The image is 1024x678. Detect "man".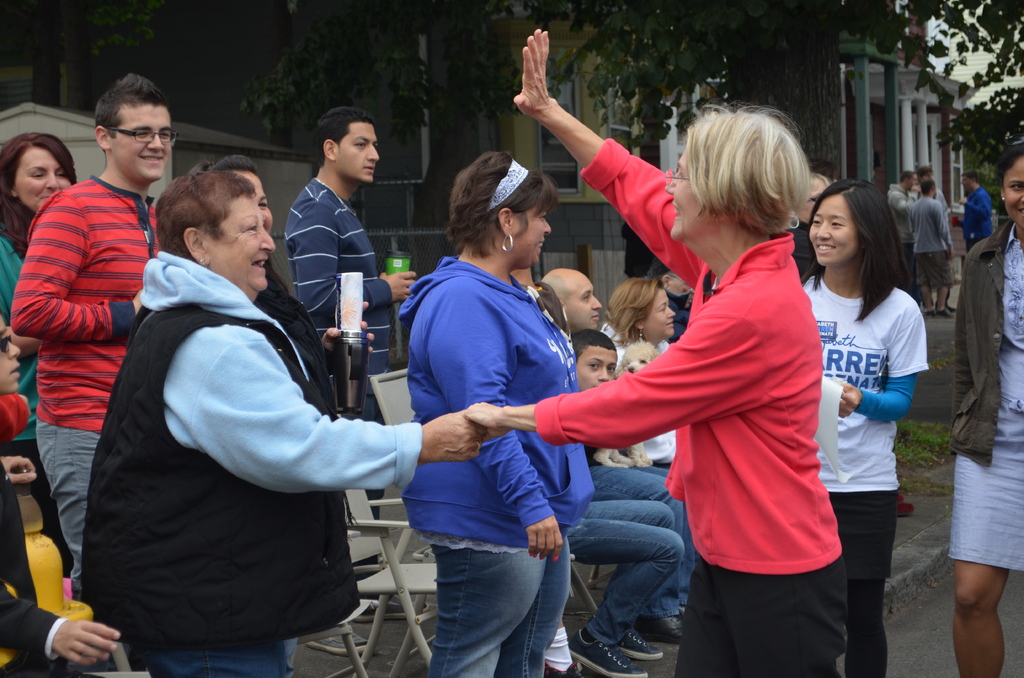
Detection: [left=903, top=178, right=959, bottom=323].
